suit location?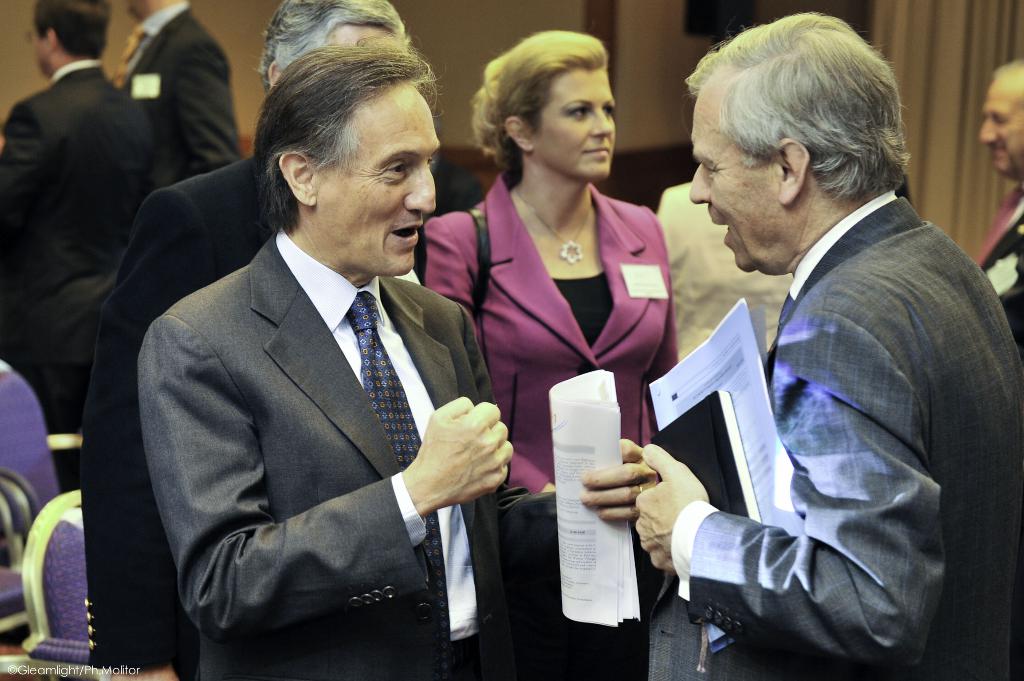
crop(422, 170, 679, 495)
